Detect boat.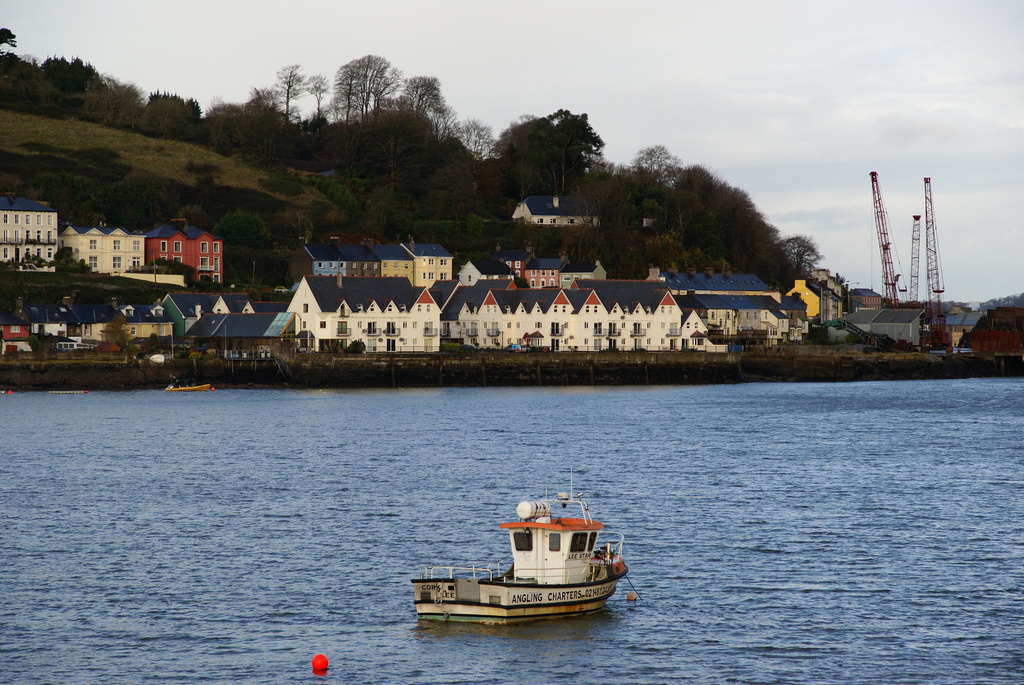
Detected at crop(163, 384, 210, 393).
